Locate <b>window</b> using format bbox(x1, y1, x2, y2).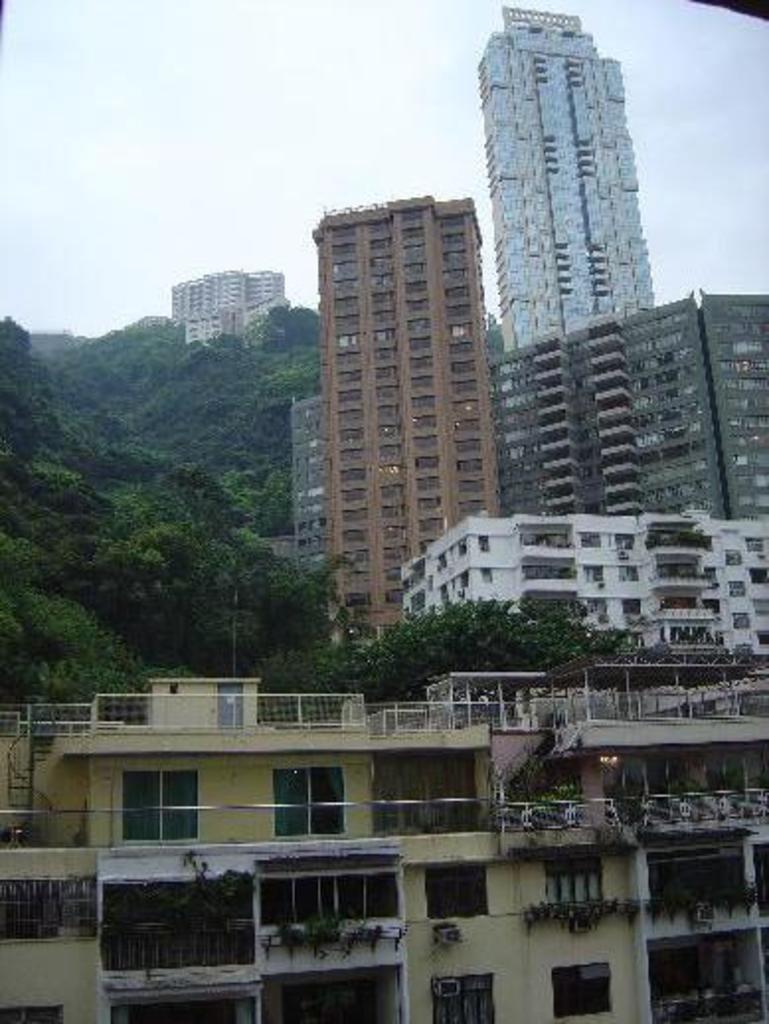
bbox(583, 597, 609, 615).
